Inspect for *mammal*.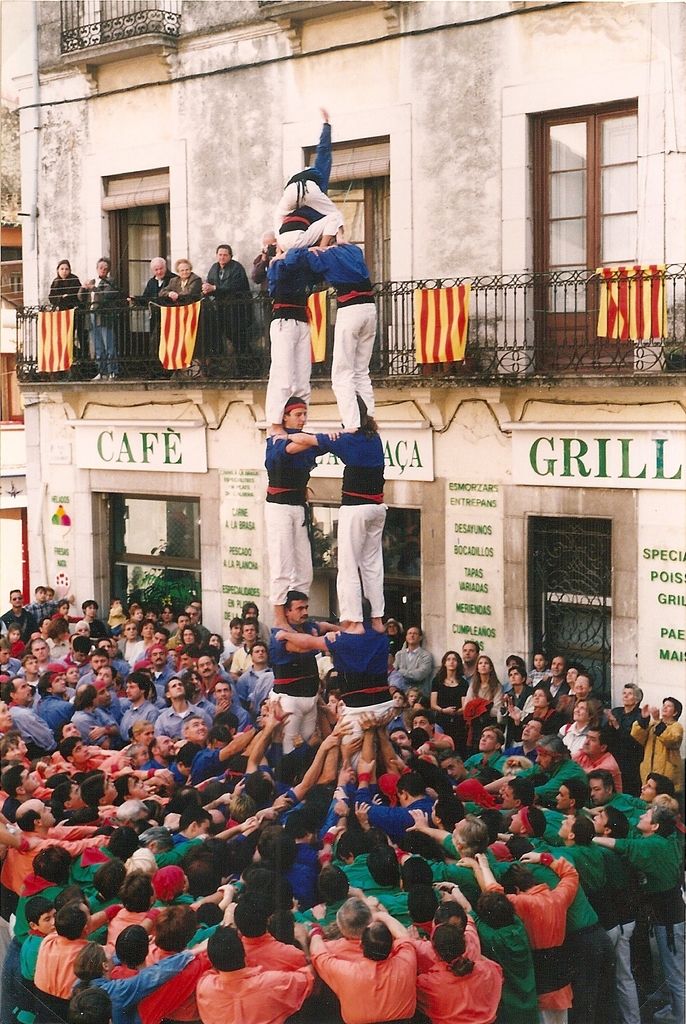
Inspection: detection(254, 580, 334, 758).
